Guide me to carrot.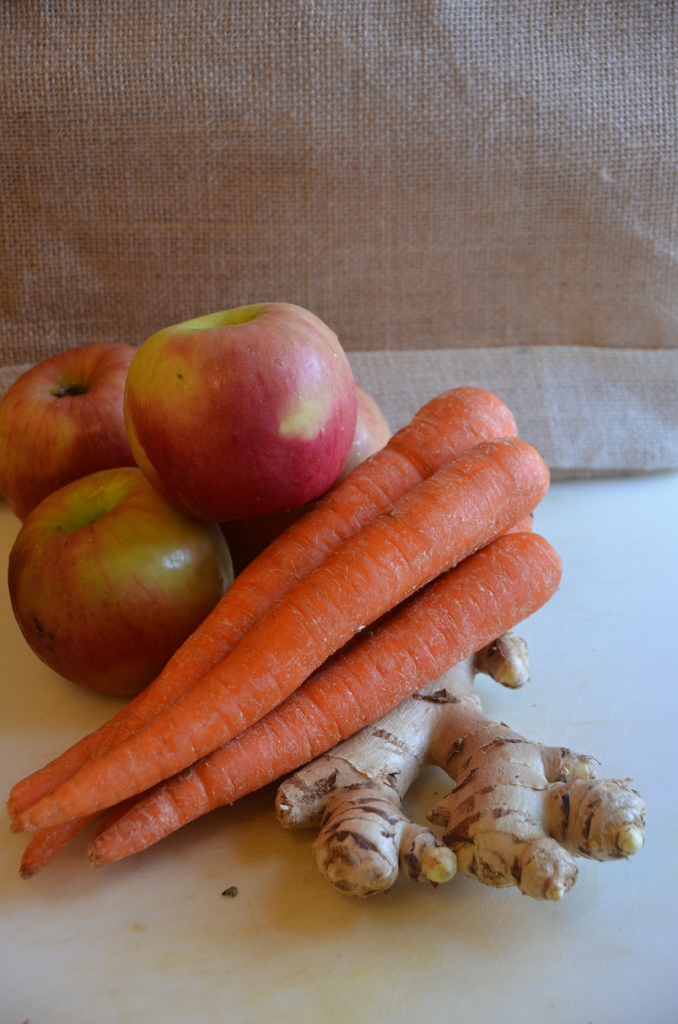
Guidance: box=[11, 430, 553, 835].
